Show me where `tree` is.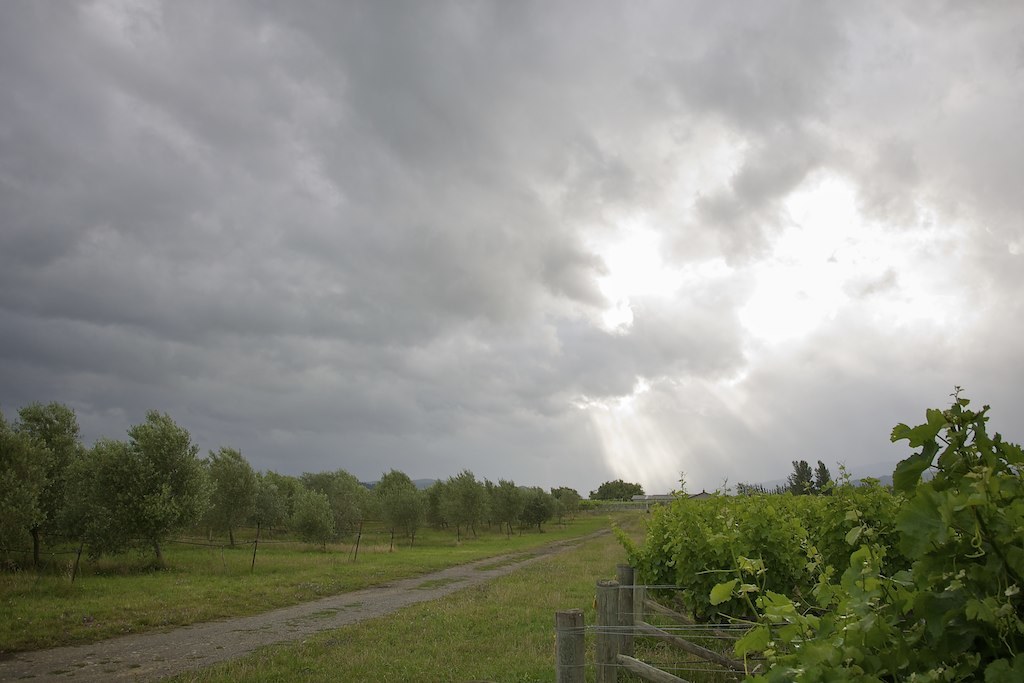
`tree` is at pyautogui.locateOnScreen(377, 483, 429, 540).
